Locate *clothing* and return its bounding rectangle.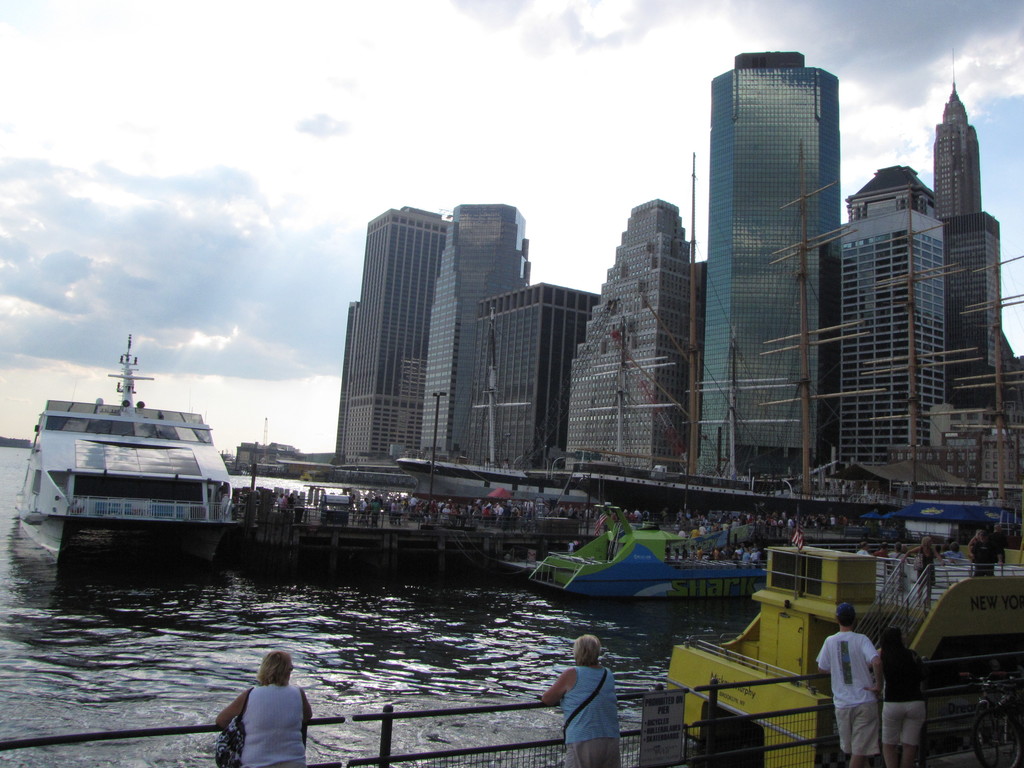
pyautogui.locateOnScreen(917, 544, 931, 601).
